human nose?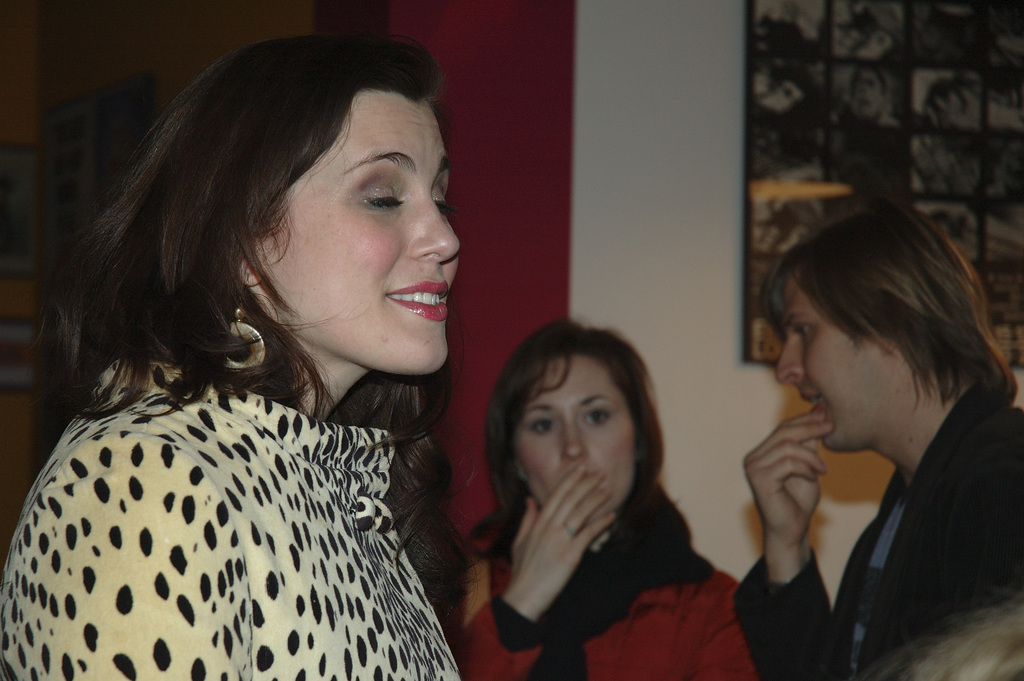
bbox=[409, 193, 459, 263]
